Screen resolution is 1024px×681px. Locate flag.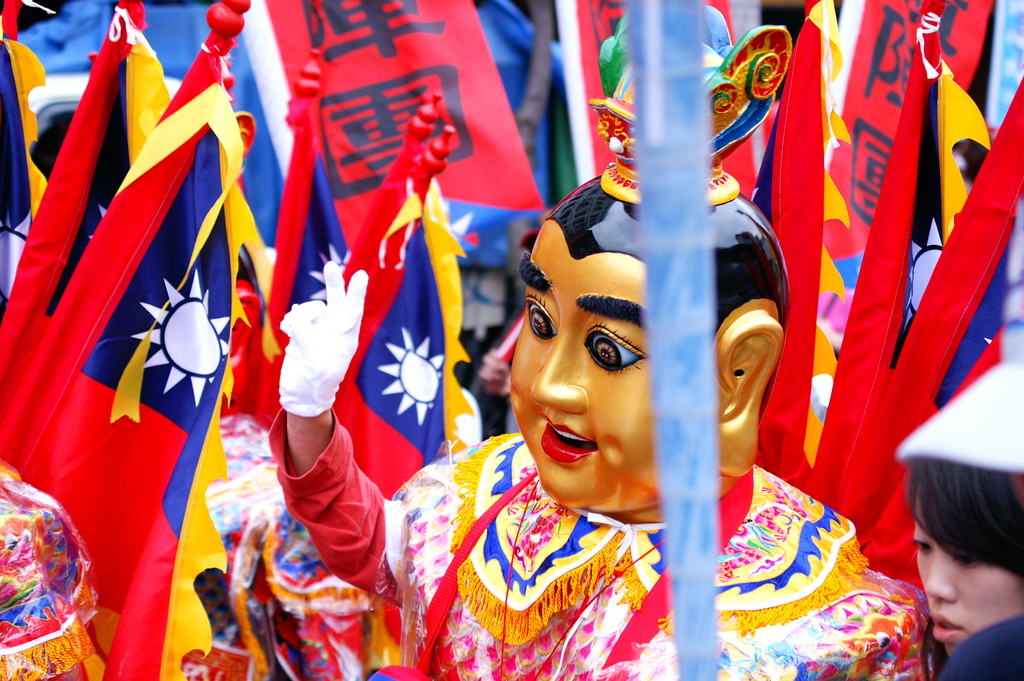
crop(0, 0, 184, 534).
